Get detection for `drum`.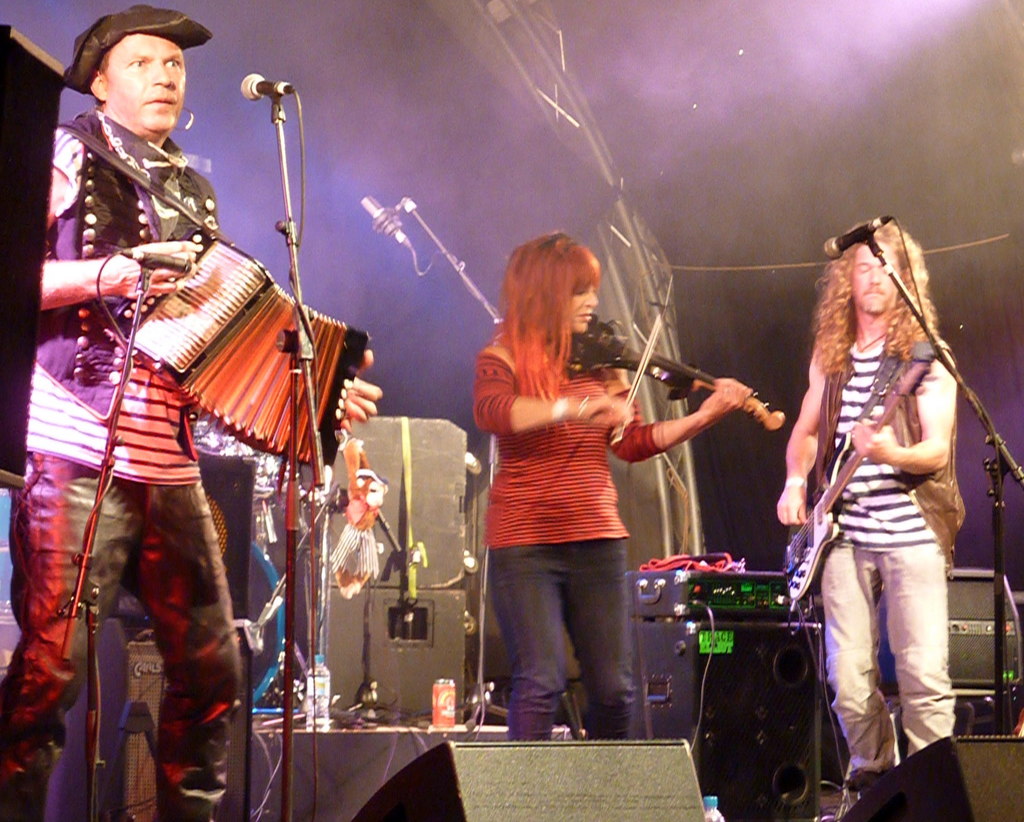
Detection: box=[247, 543, 287, 713].
